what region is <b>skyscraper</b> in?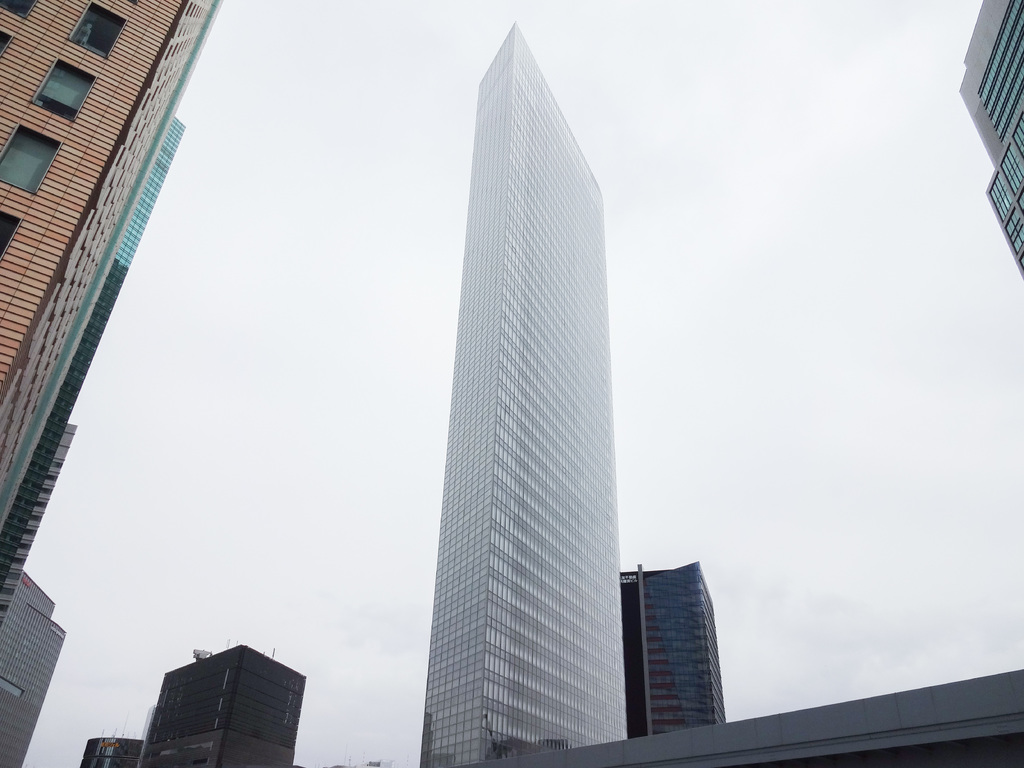
bbox(956, 0, 1023, 280).
